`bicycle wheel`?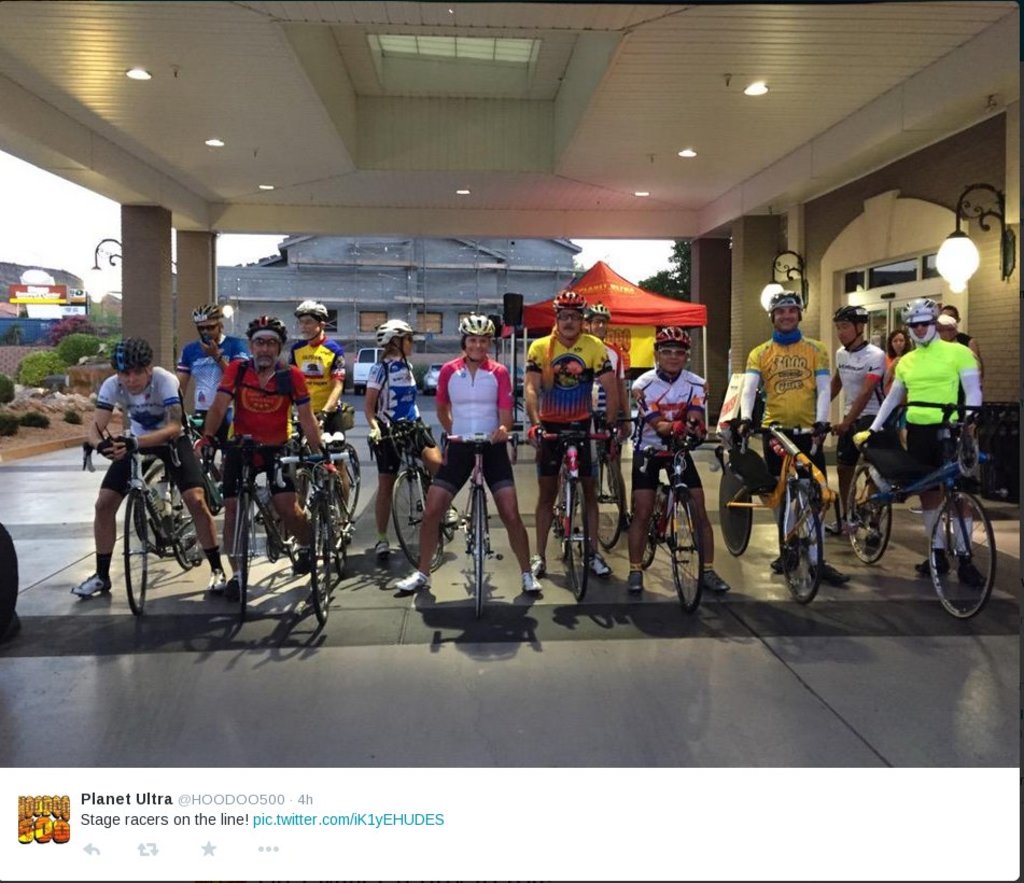
232/487/255/609
